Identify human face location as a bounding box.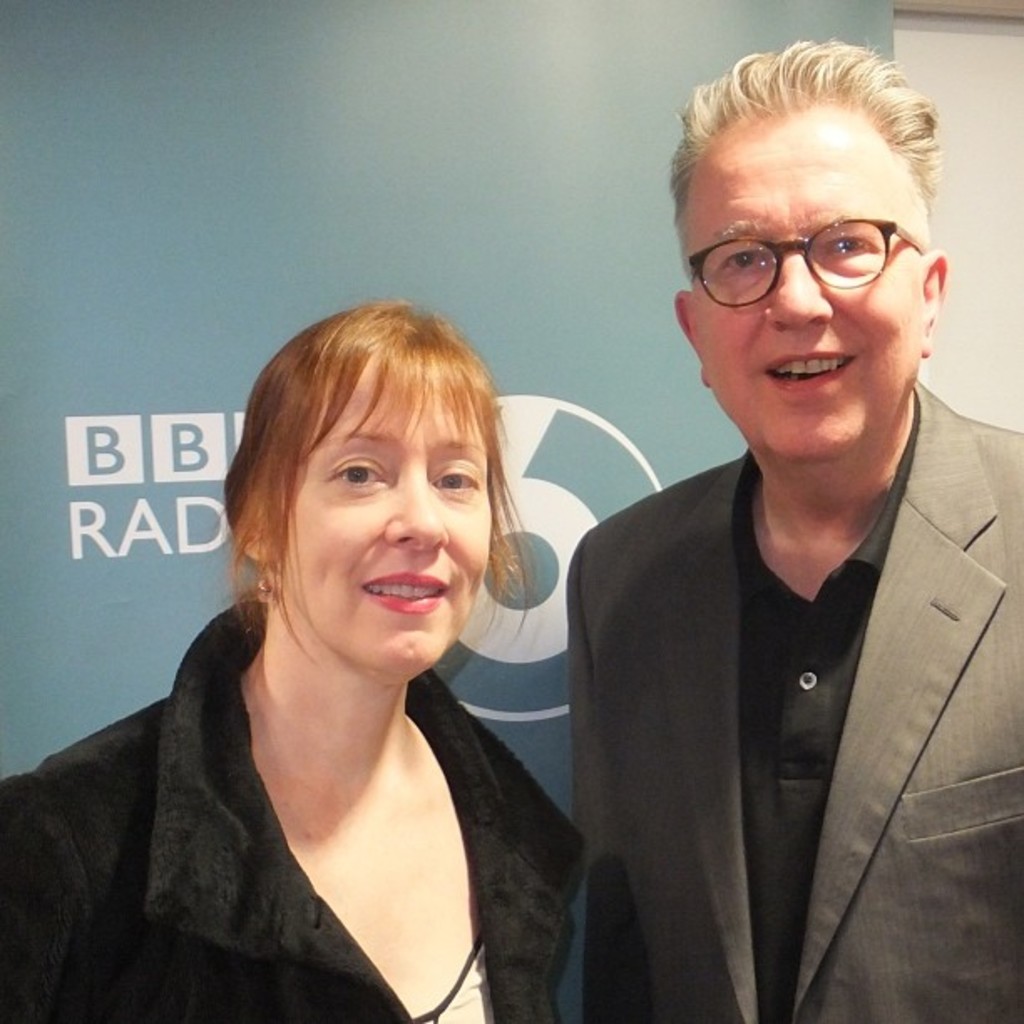
l=691, t=105, r=910, b=460.
